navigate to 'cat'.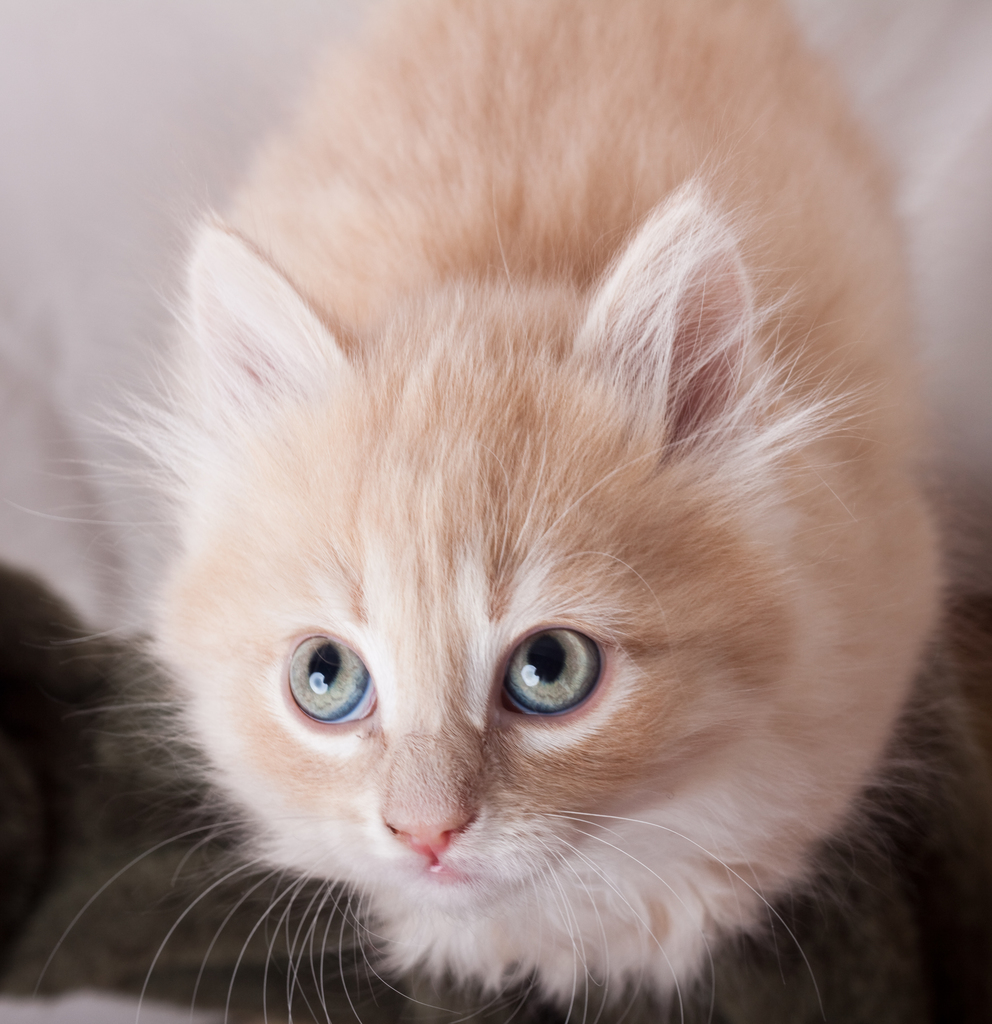
Navigation target: <bbox>0, 0, 991, 1023</bbox>.
